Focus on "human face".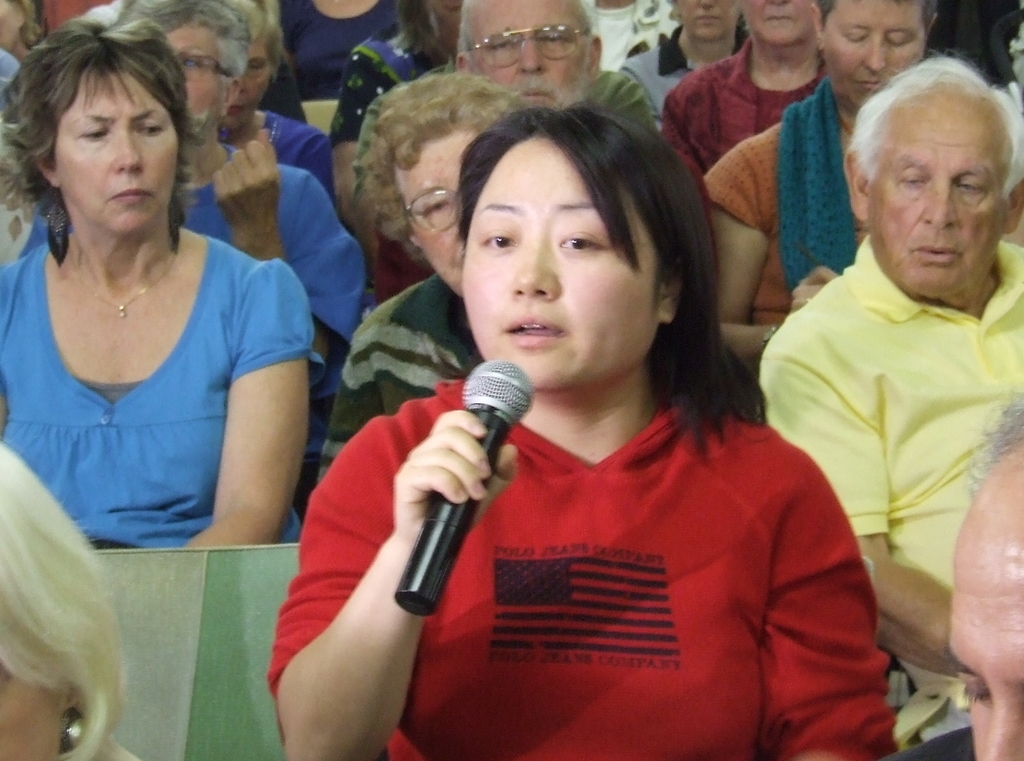
Focused at rect(742, 0, 822, 46).
